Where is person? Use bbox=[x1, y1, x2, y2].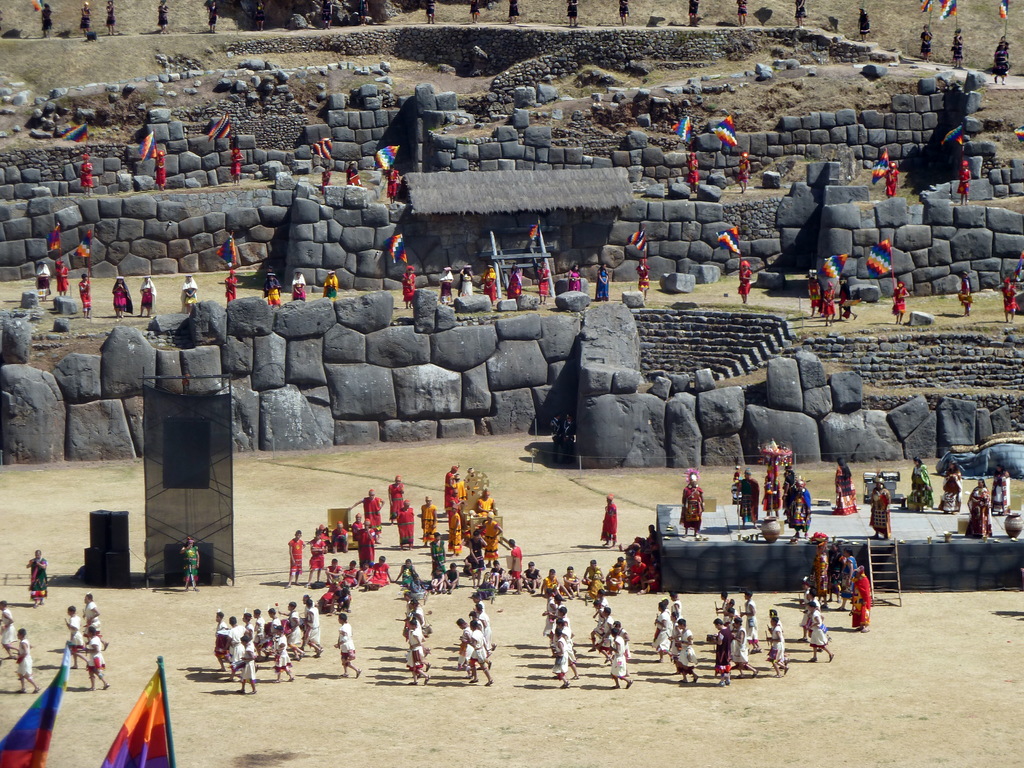
bbox=[80, 593, 106, 628].
